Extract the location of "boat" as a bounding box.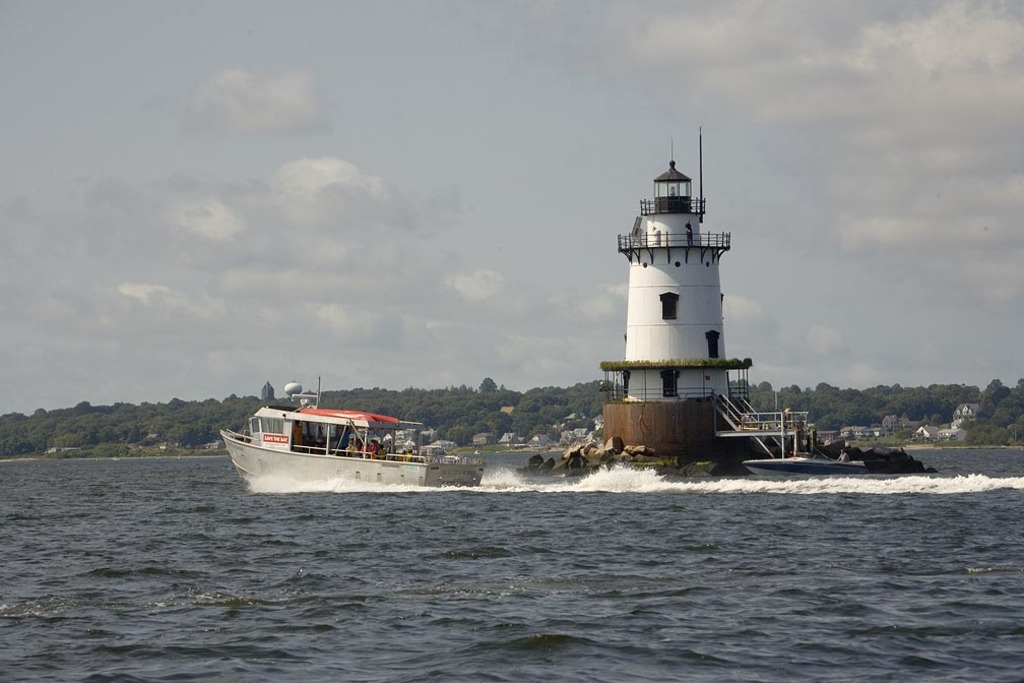
(x1=204, y1=381, x2=511, y2=498).
